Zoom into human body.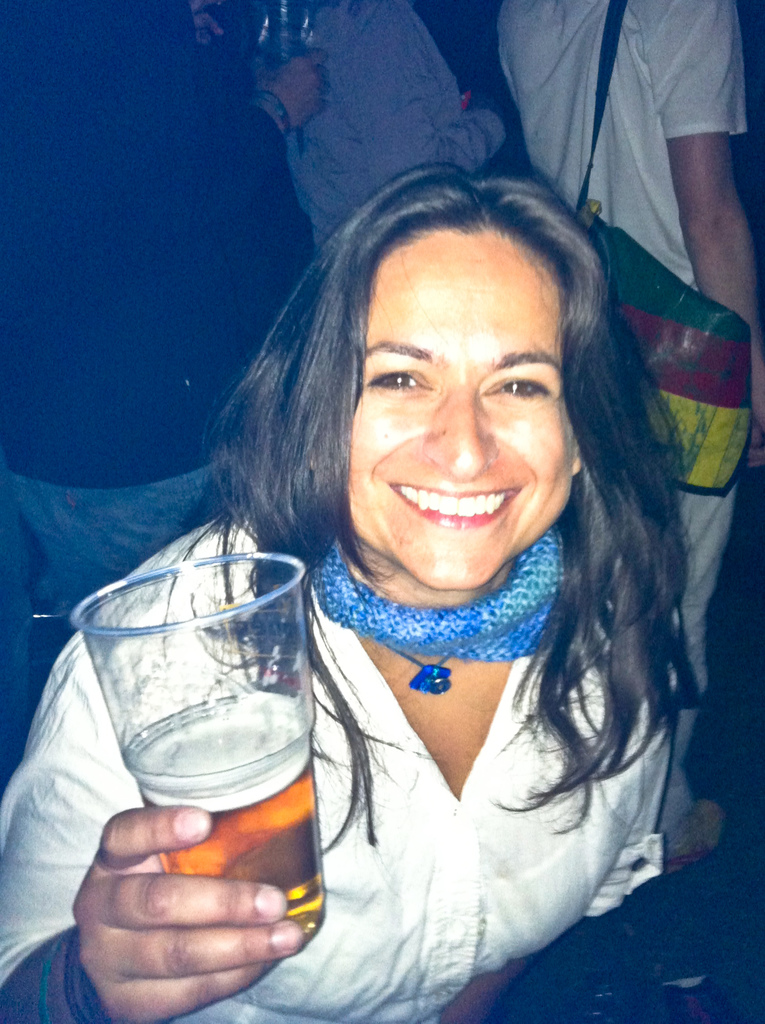
Zoom target: select_region(140, 157, 727, 984).
